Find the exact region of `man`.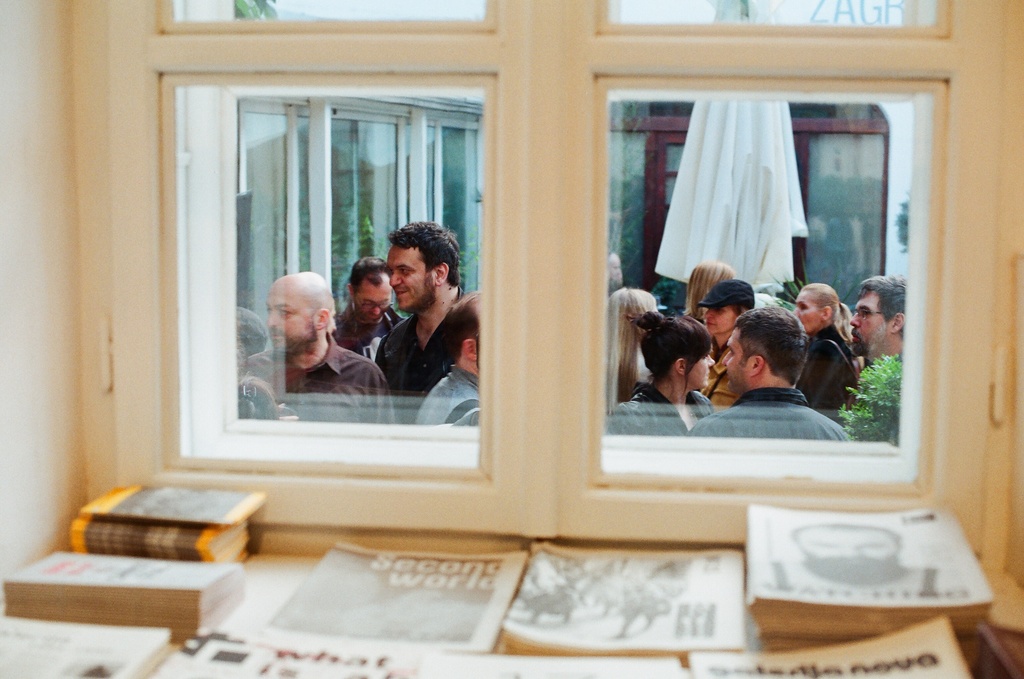
Exact region: pyautogui.locateOnScreen(411, 295, 483, 425).
